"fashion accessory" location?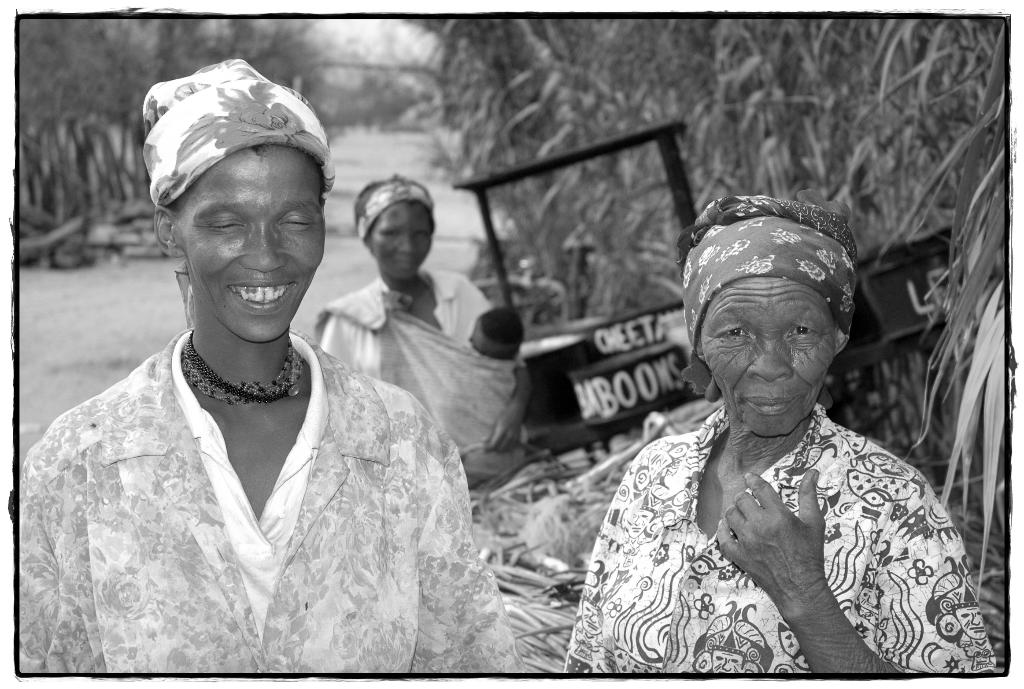
bbox=(181, 332, 303, 407)
